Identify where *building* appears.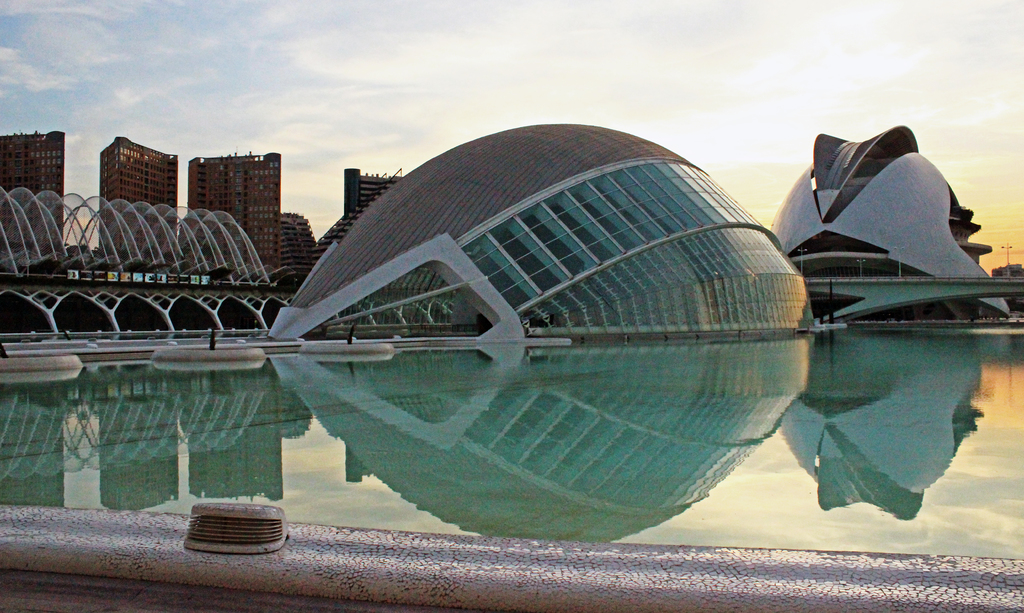
Appears at bbox=[187, 153, 280, 268].
